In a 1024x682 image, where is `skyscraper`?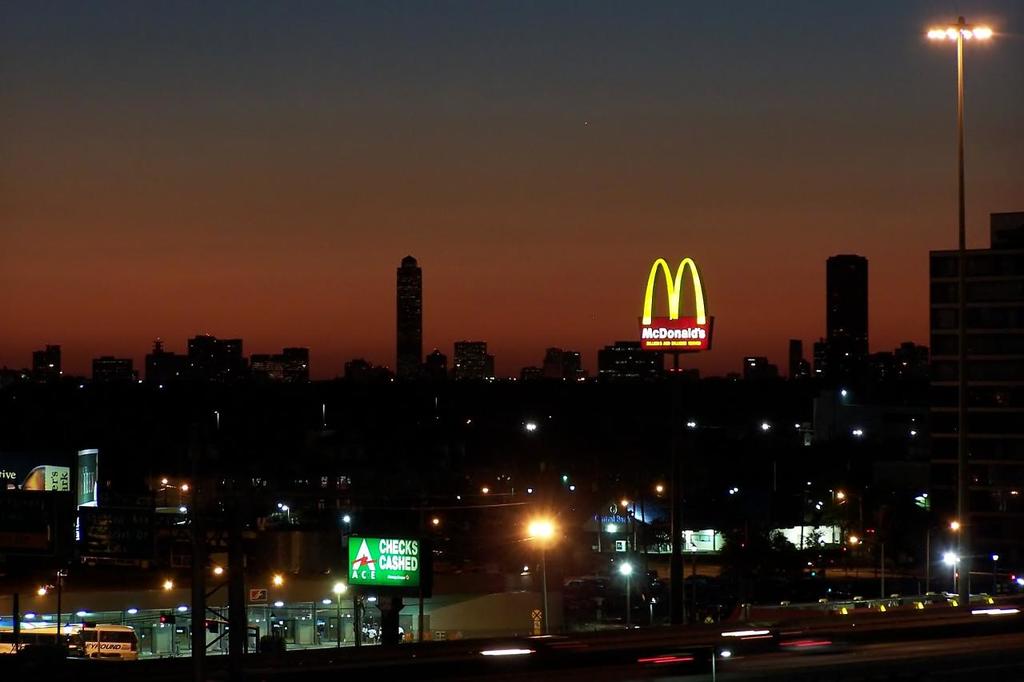
(left=926, top=208, right=1023, bottom=498).
